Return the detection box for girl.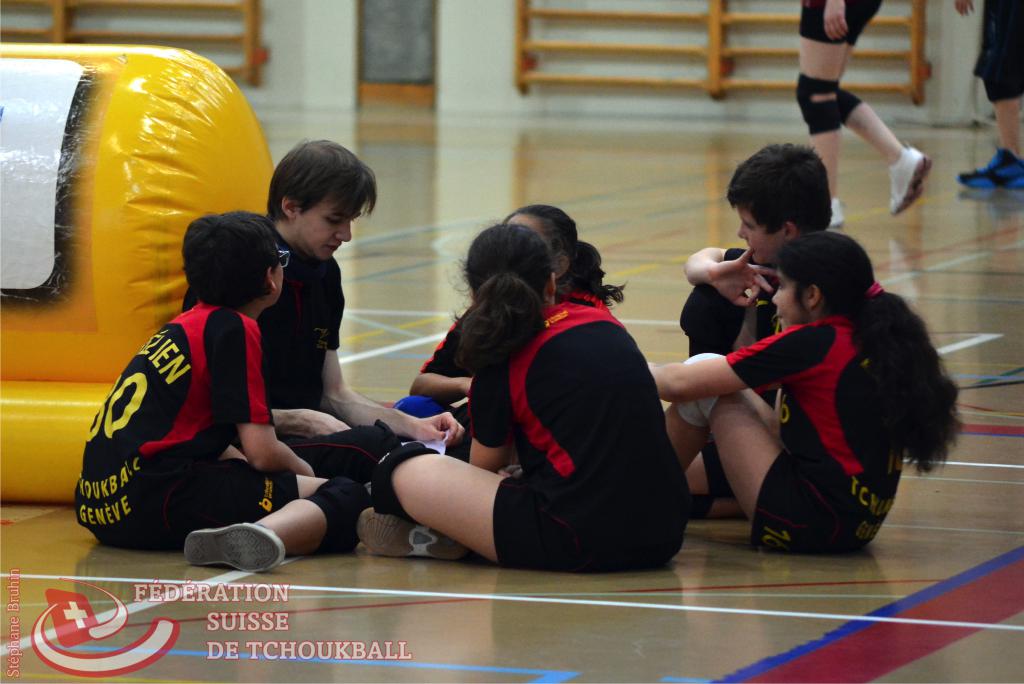
Rect(648, 229, 977, 558).
